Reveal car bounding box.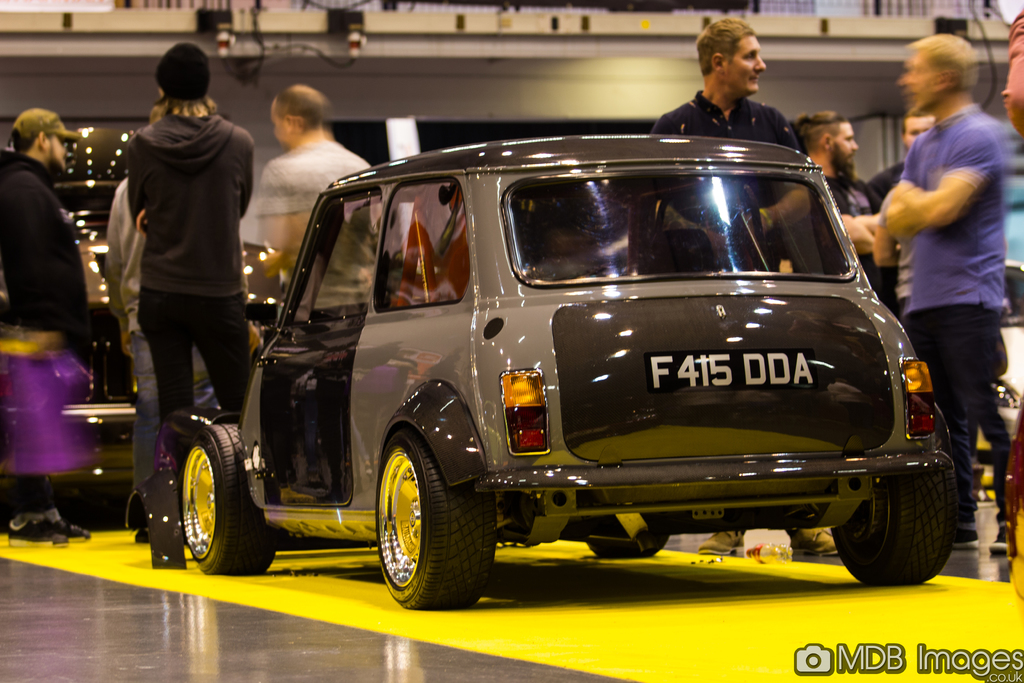
Revealed: bbox=[0, 183, 252, 522].
